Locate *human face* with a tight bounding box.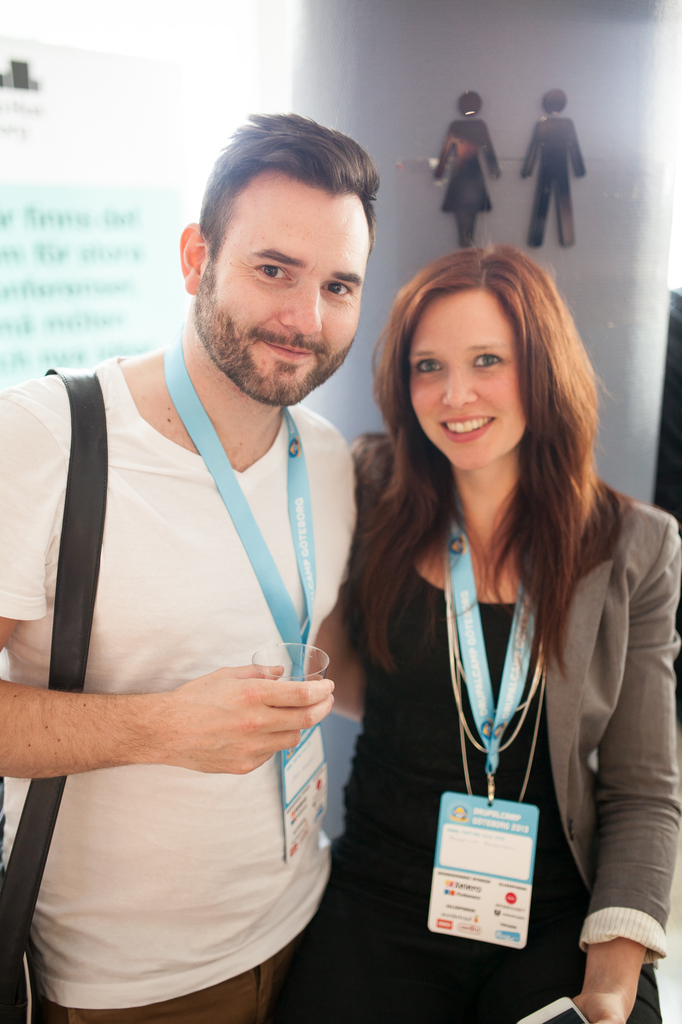
<box>192,163,374,412</box>.
